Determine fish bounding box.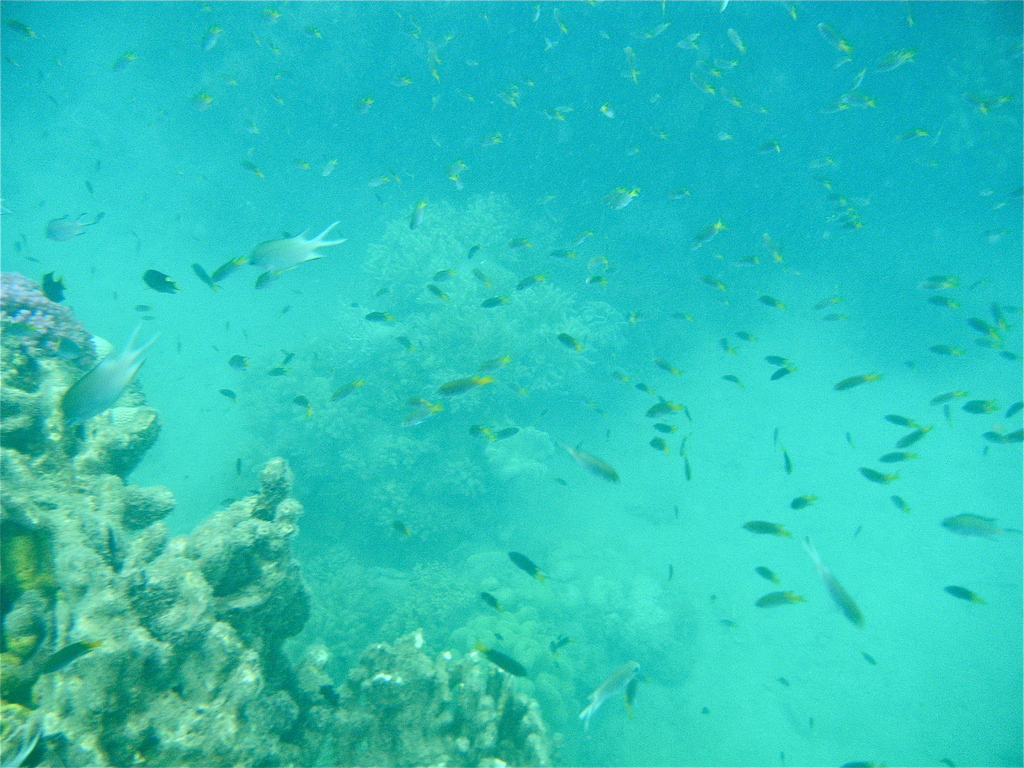
Determined: l=589, t=271, r=608, b=283.
